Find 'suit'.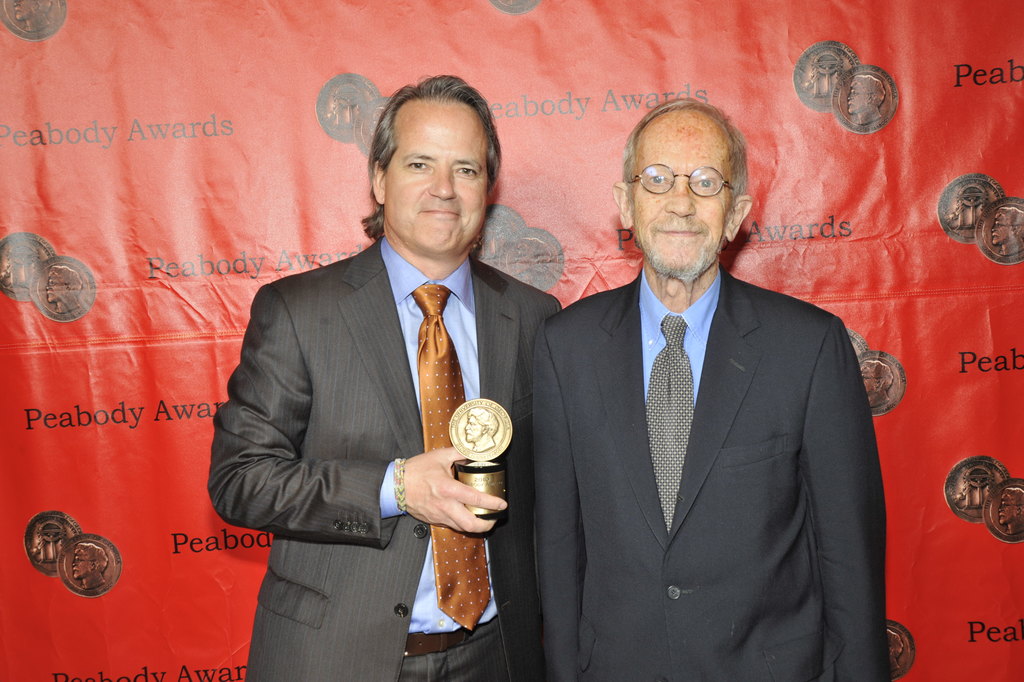
bbox(205, 212, 567, 622).
